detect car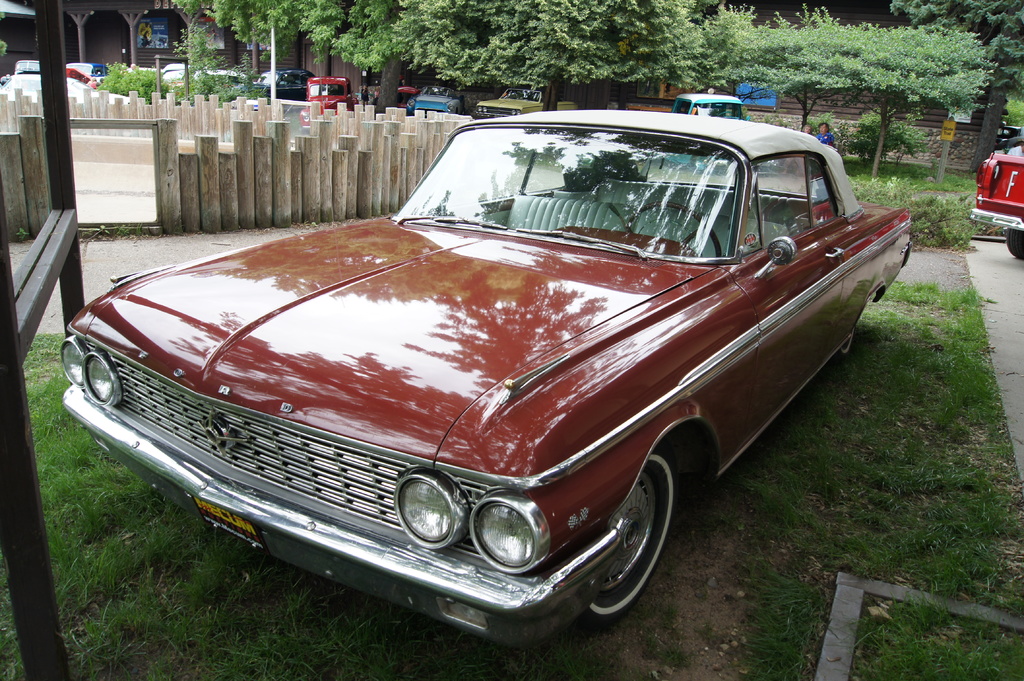
[660,93,778,175]
